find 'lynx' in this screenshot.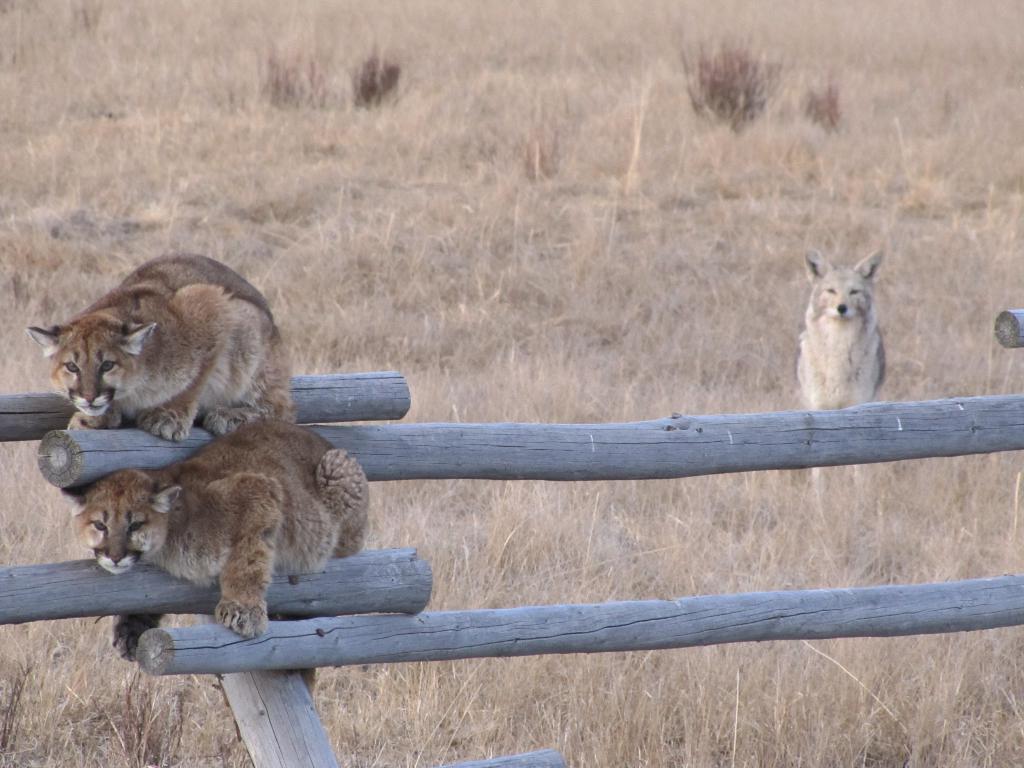
The bounding box for 'lynx' is (left=60, top=419, right=371, bottom=700).
